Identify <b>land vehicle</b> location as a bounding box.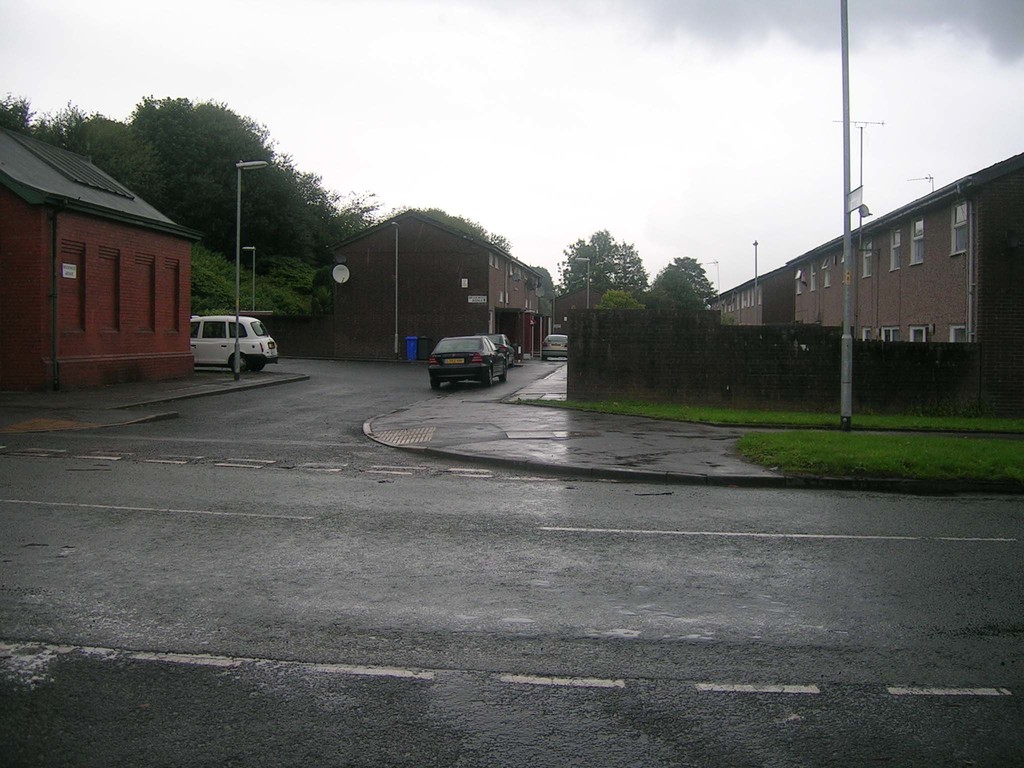
187,299,280,372.
